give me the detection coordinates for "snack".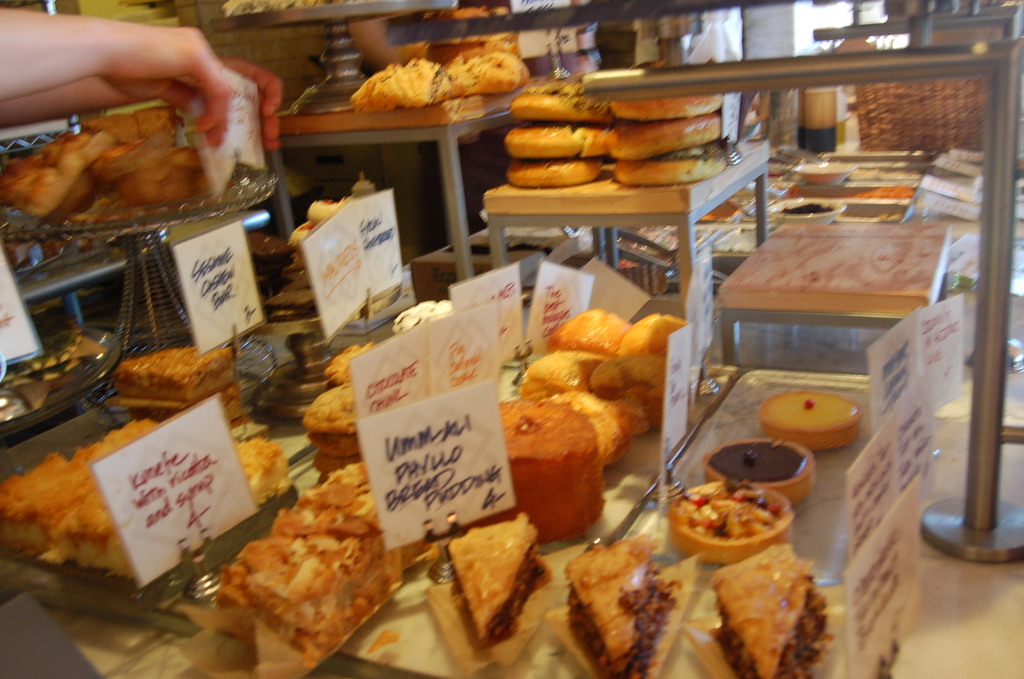
bbox=(389, 299, 454, 331).
